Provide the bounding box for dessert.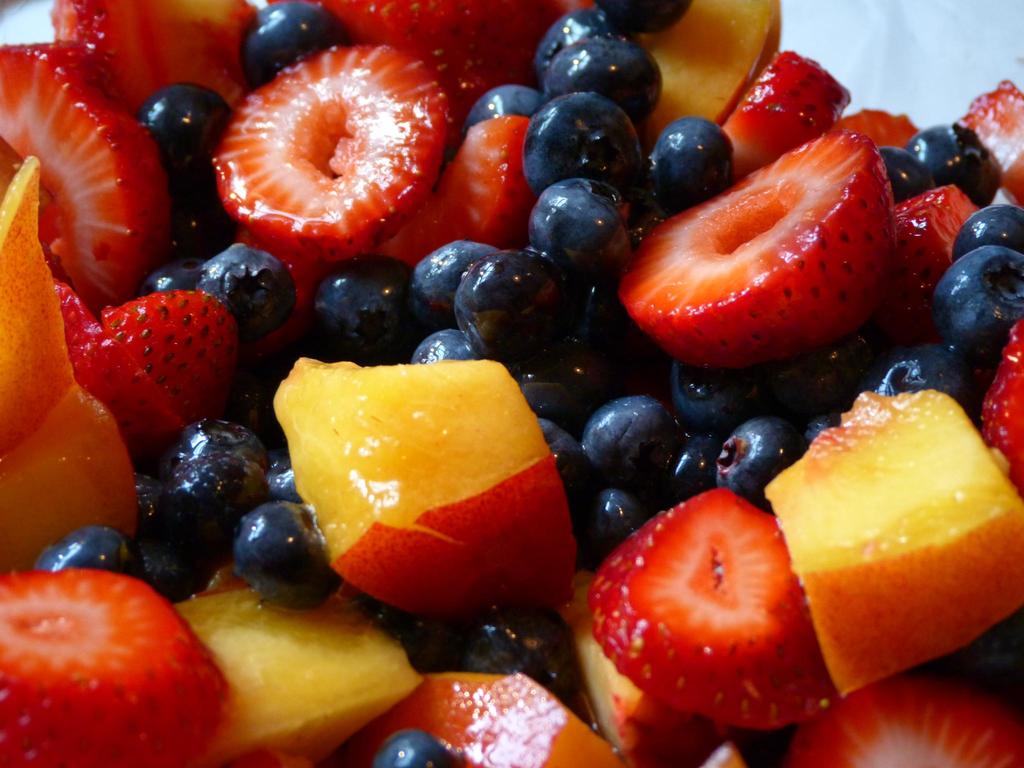
516, 93, 638, 191.
